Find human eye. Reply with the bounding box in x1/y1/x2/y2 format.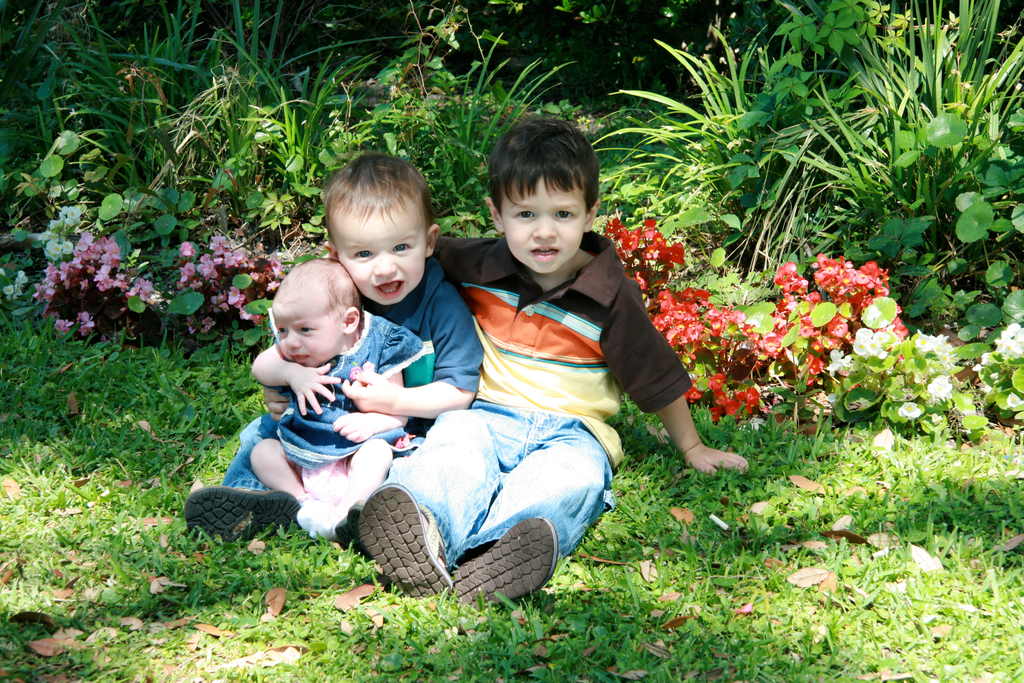
514/209/535/222.
